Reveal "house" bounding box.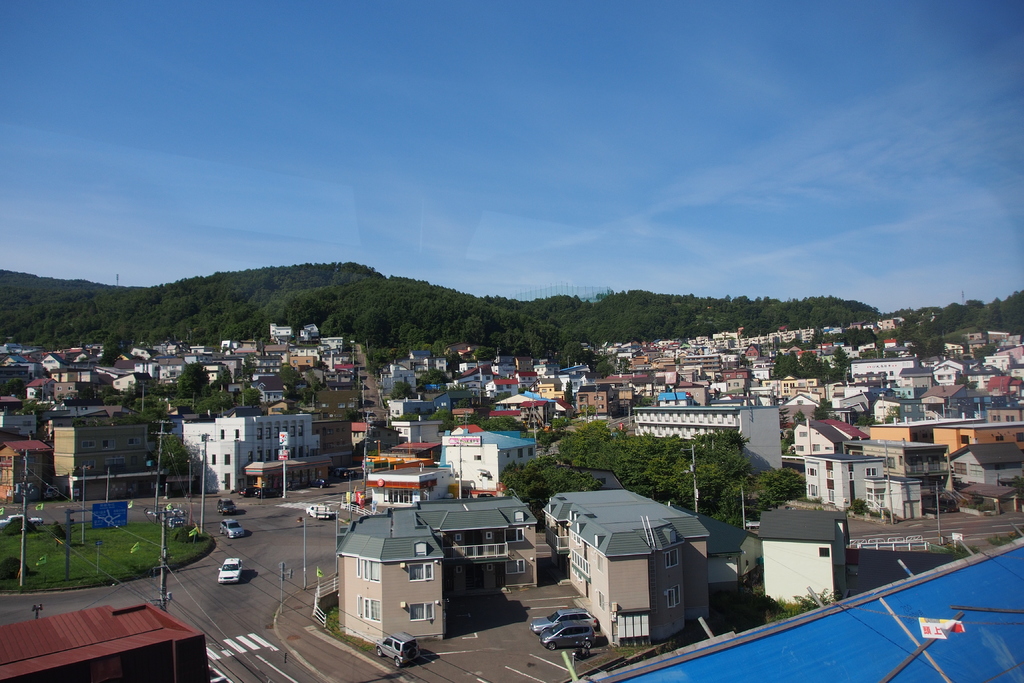
Revealed: 0 600 211 682.
